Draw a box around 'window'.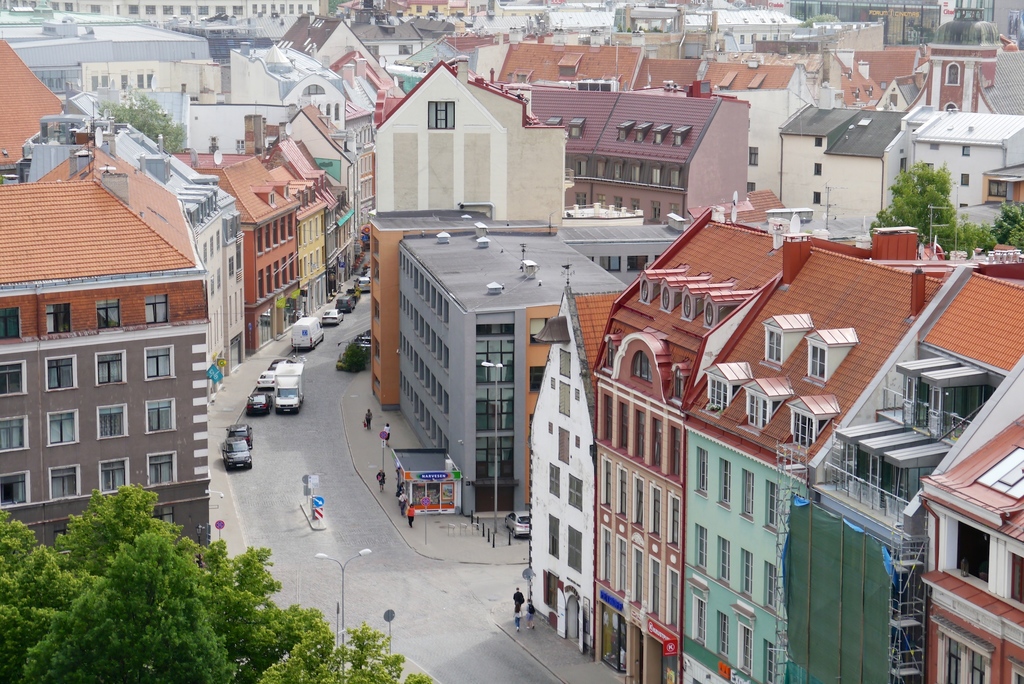
l=555, t=425, r=570, b=462.
